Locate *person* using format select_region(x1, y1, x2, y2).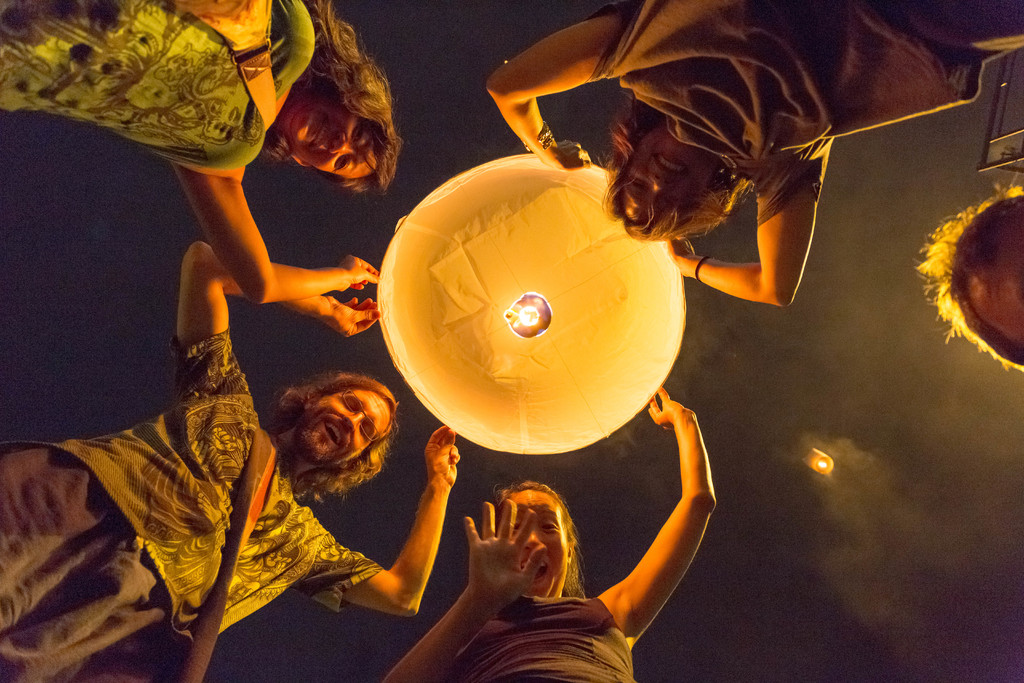
select_region(484, 0, 1023, 302).
